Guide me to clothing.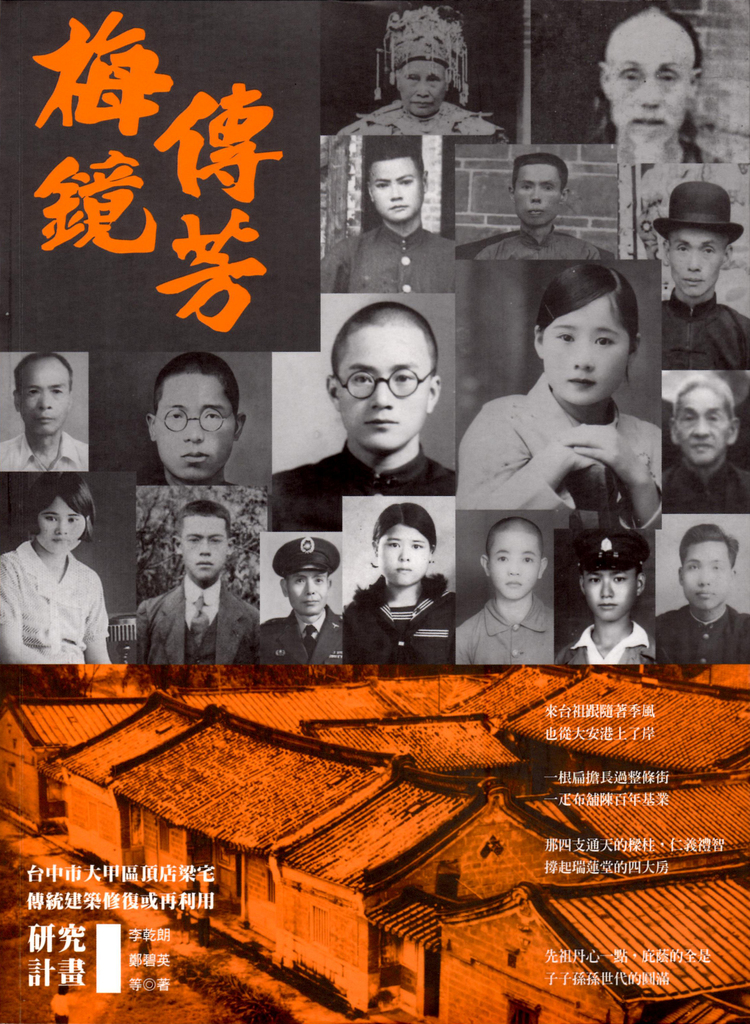
Guidance: left=443, top=214, right=618, bottom=259.
